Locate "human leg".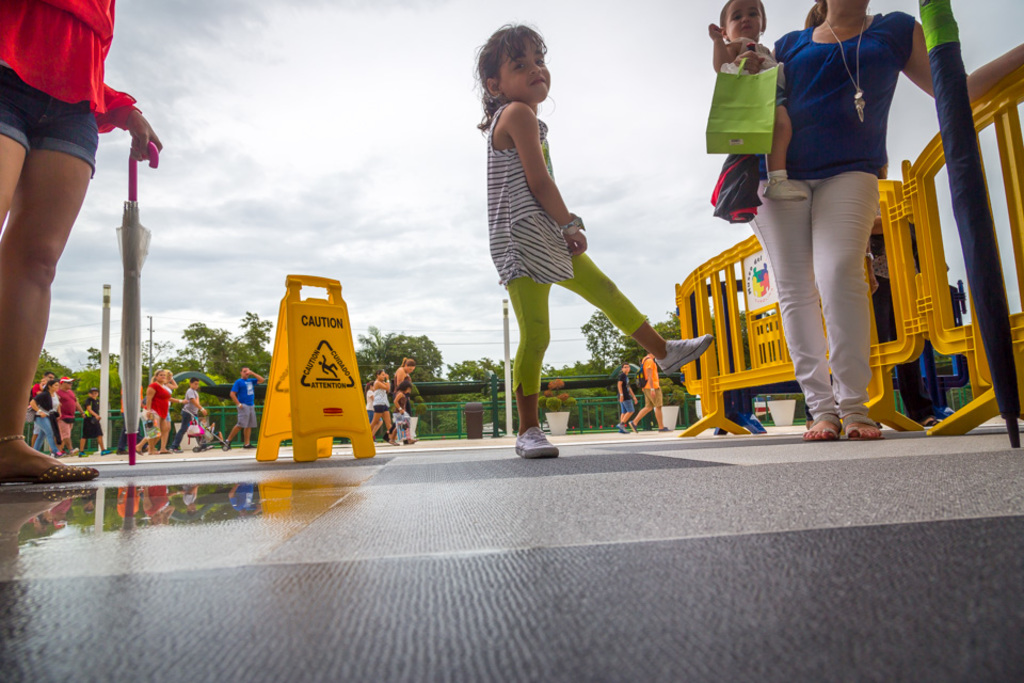
Bounding box: region(158, 423, 167, 444).
